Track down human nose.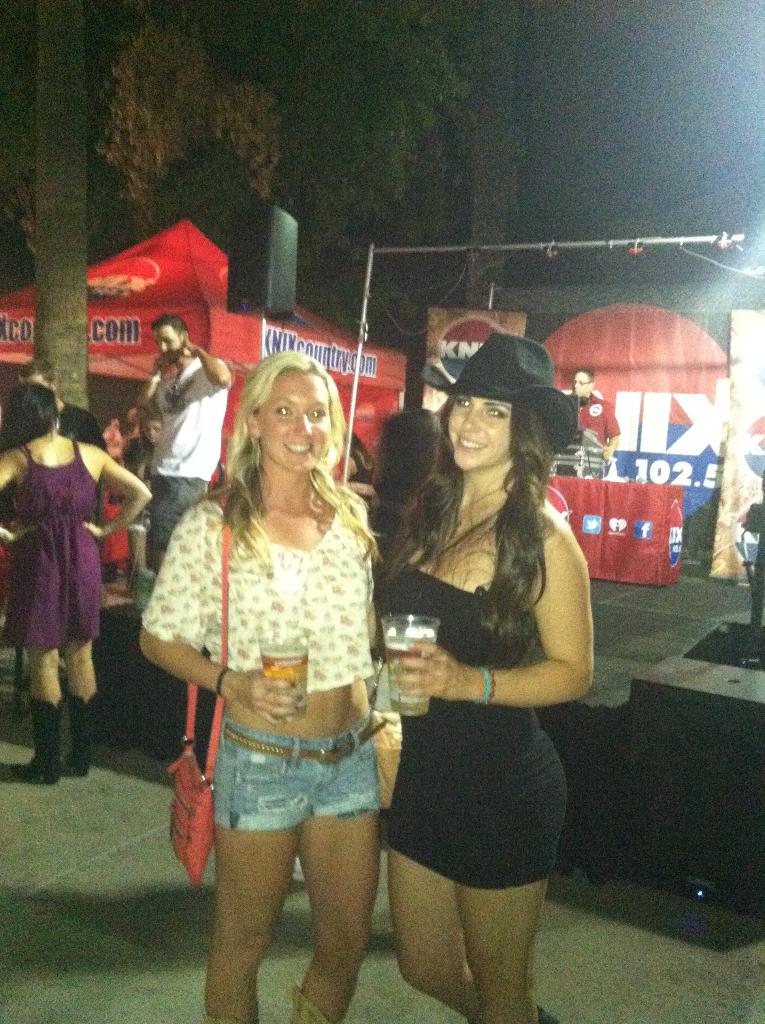
Tracked to Rect(291, 412, 312, 440).
